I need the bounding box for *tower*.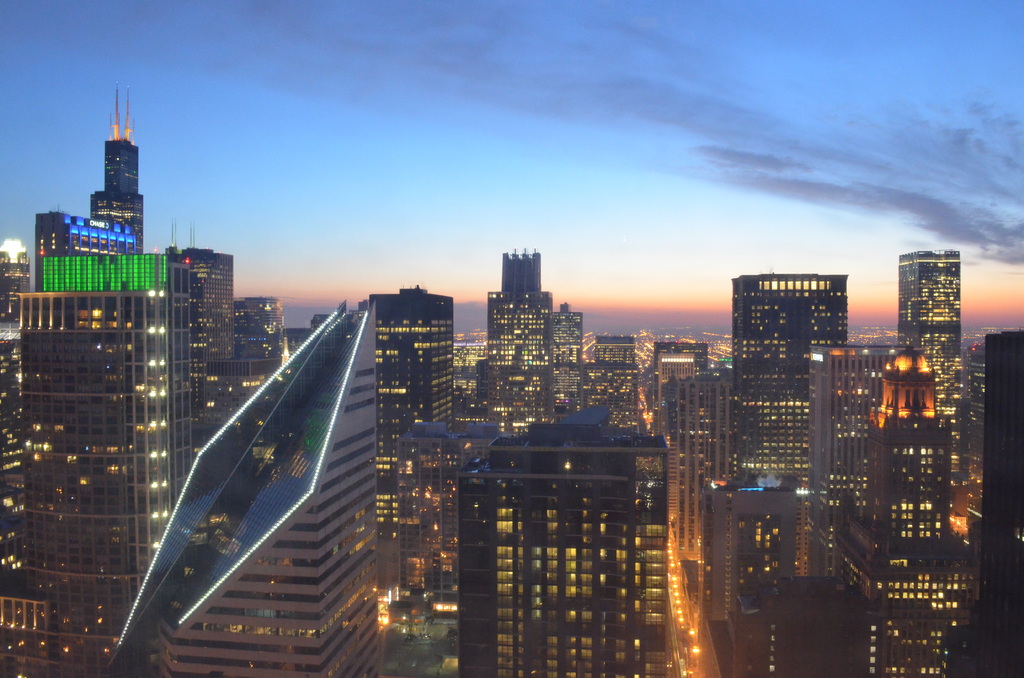
Here it is: <region>814, 339, 913, 582</region>.
